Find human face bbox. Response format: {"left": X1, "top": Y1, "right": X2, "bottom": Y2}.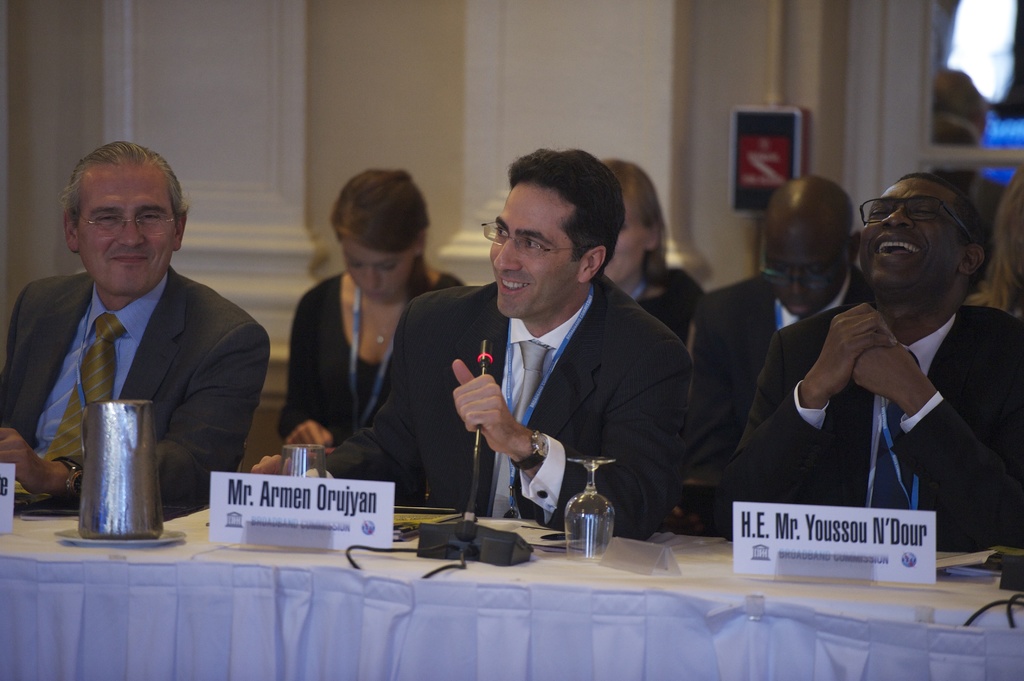
{"left": 76, "top": 164, "right": 175, "bottom": 293}.
